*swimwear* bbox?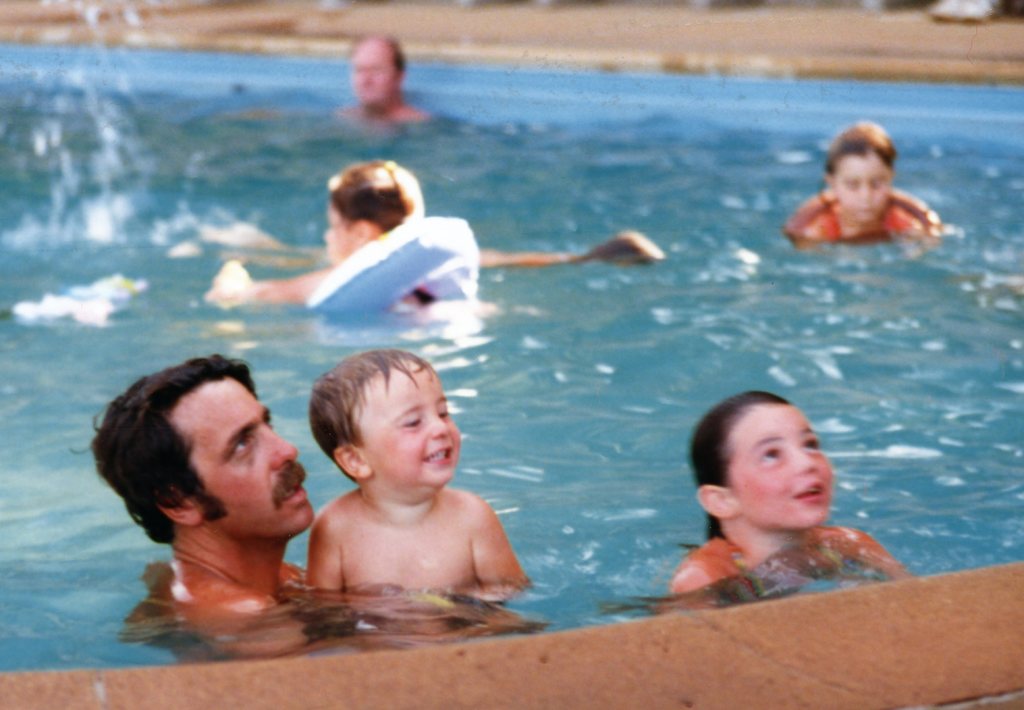
left=731, top=544, right=844, bottom=600
